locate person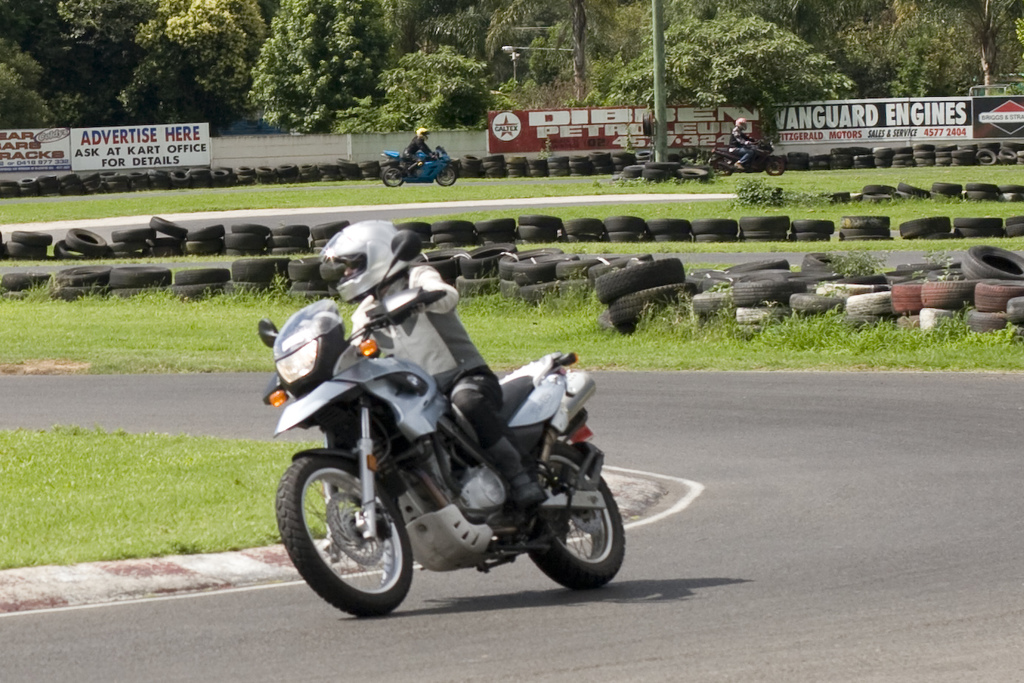
<bbox>401, 125, 439, 172</bbox>
